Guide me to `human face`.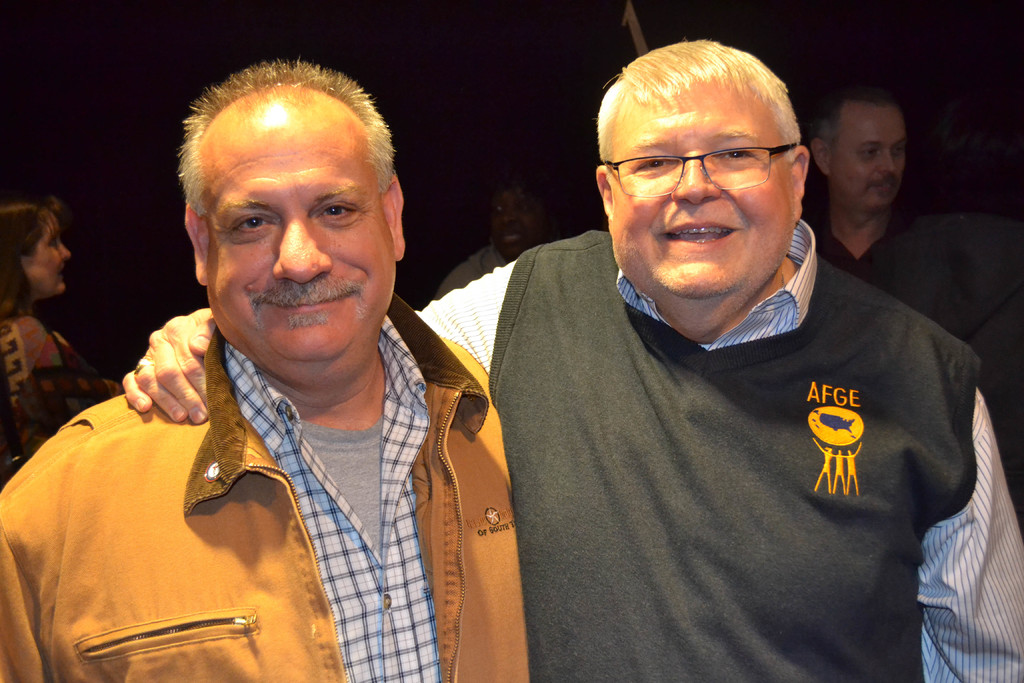
Guidance: <region>493, 176, 545, 253</region>.
